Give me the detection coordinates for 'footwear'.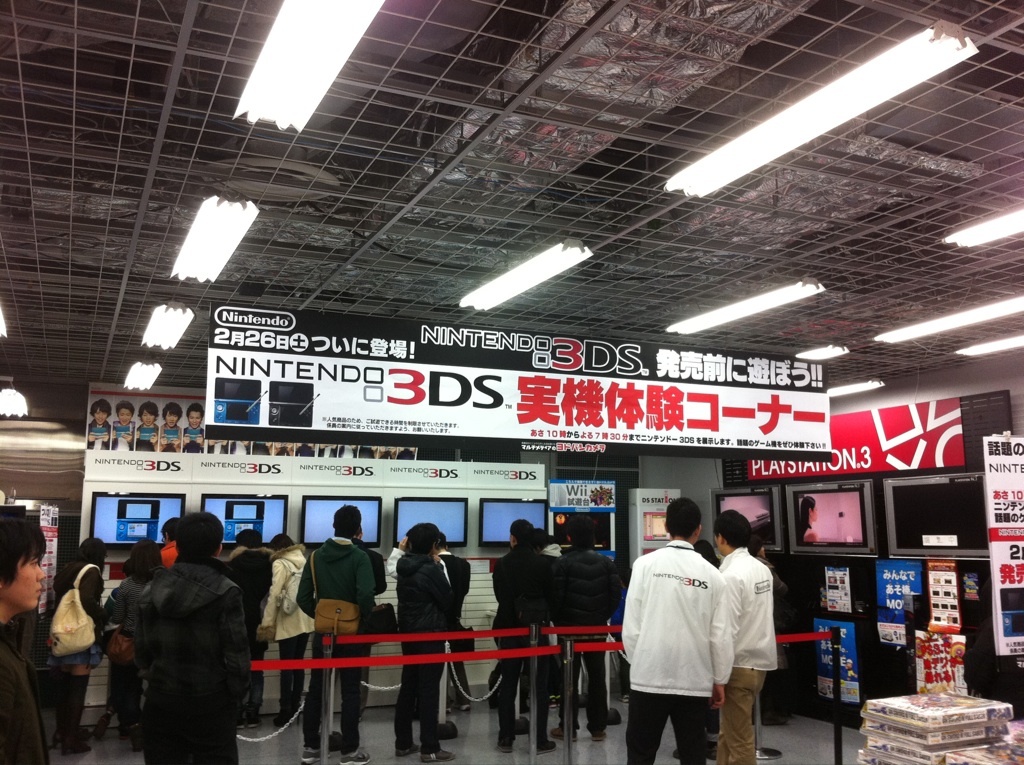
bbox(299, 751, 328, 763).
